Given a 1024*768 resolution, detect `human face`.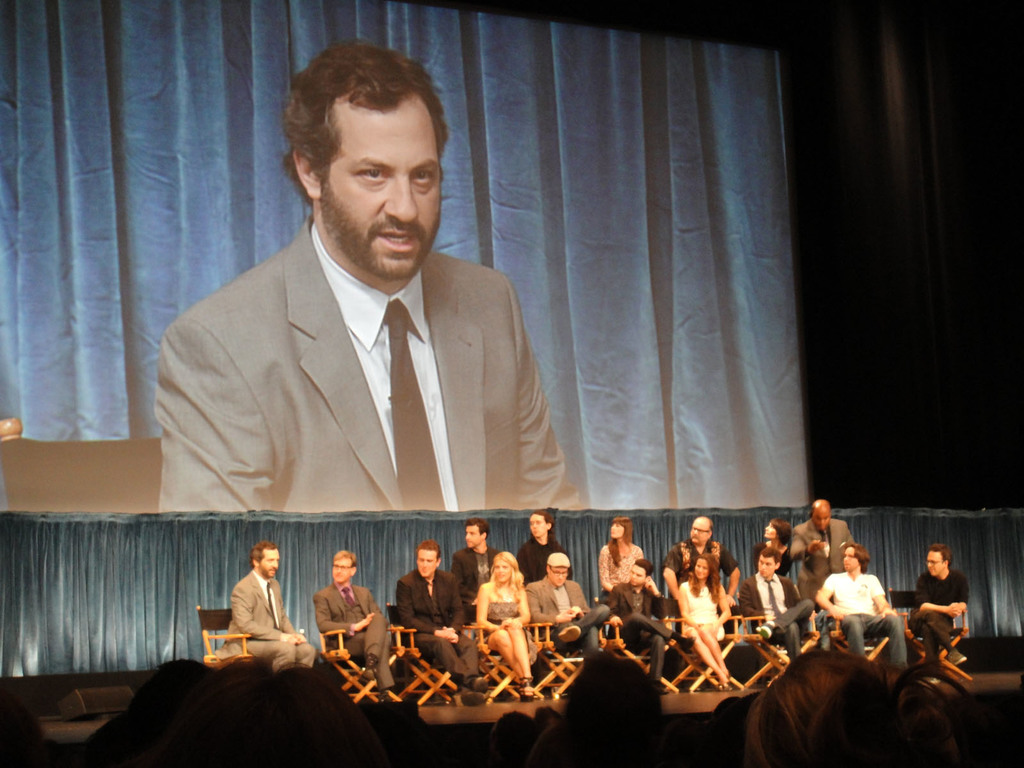
[551, 566, 568, 585].
